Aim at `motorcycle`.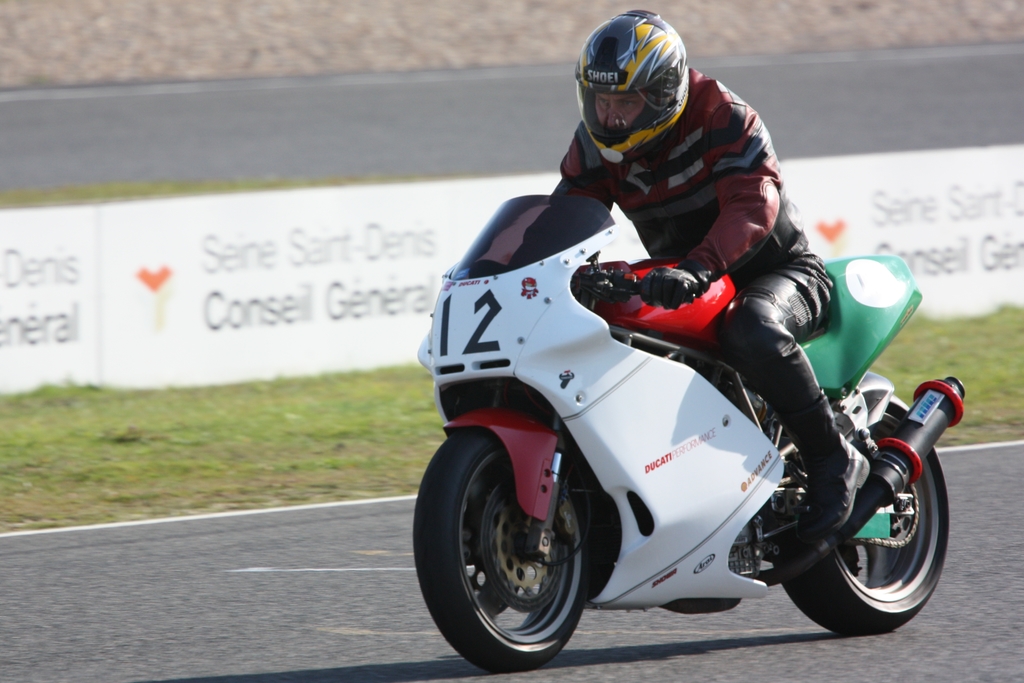
Aimed at (408, 199, 975, 670).
